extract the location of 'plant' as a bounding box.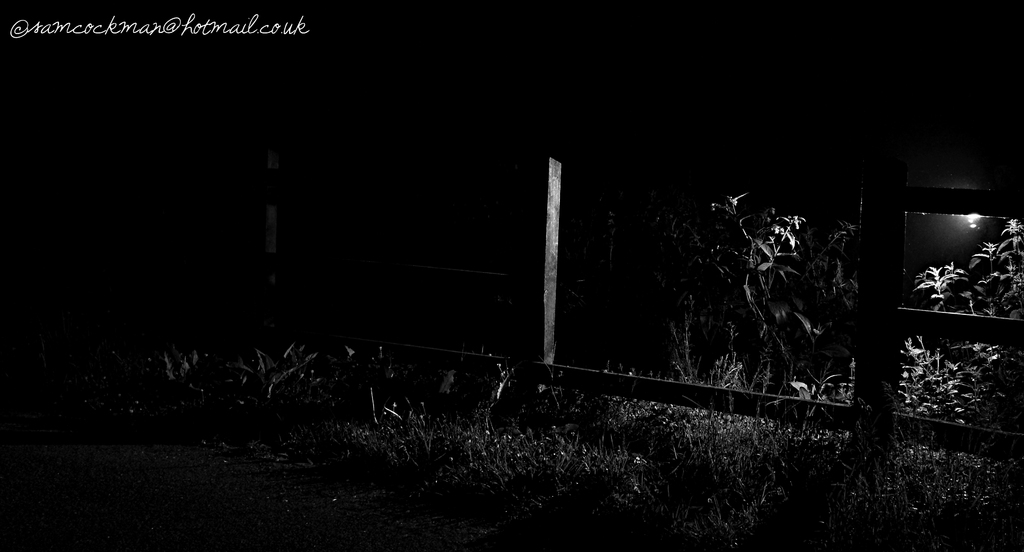
left=902, top=213, right=1023, bottom=320.
